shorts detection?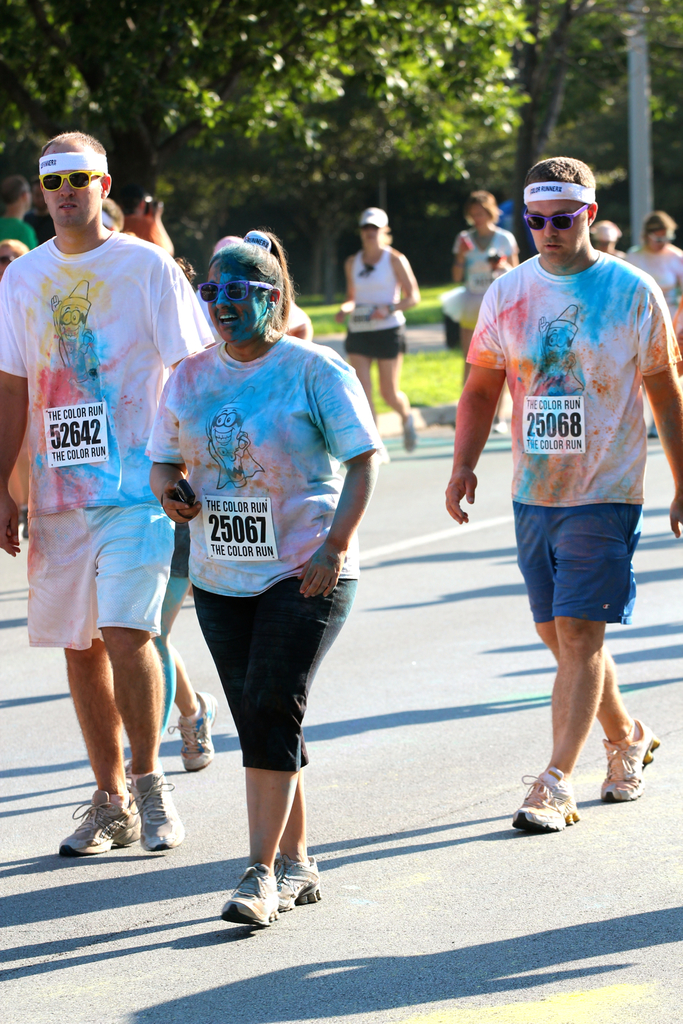
<box>456,292,486,330</box>
